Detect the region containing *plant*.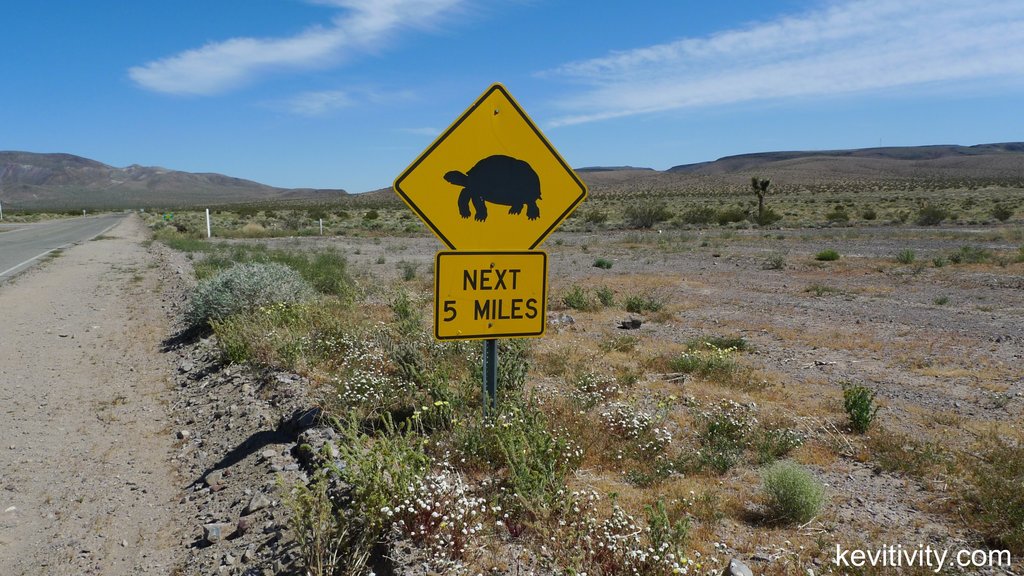
[left=740, top=447, right=831, bottom=527].
